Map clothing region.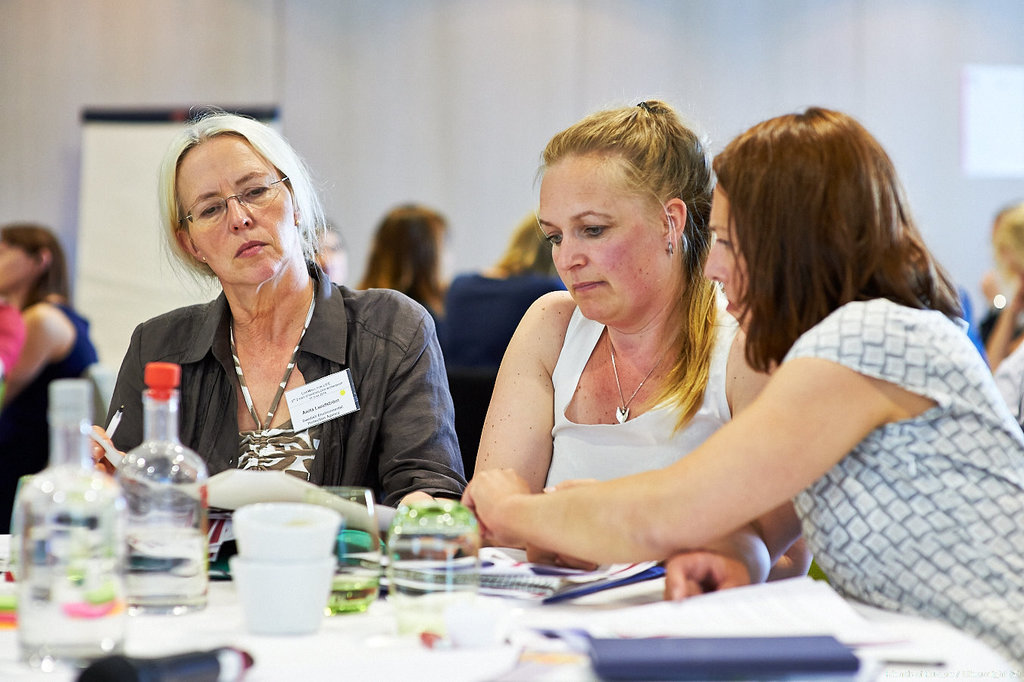
Mapped to bbox=(0, 302, 27, 380).
